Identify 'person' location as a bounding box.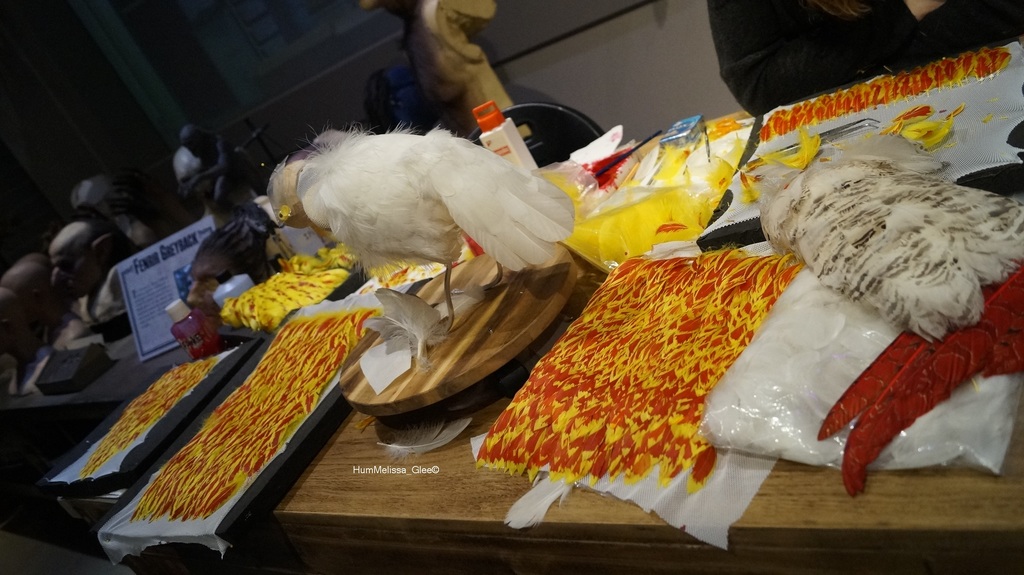
<box>189,209,265,313</box>.
